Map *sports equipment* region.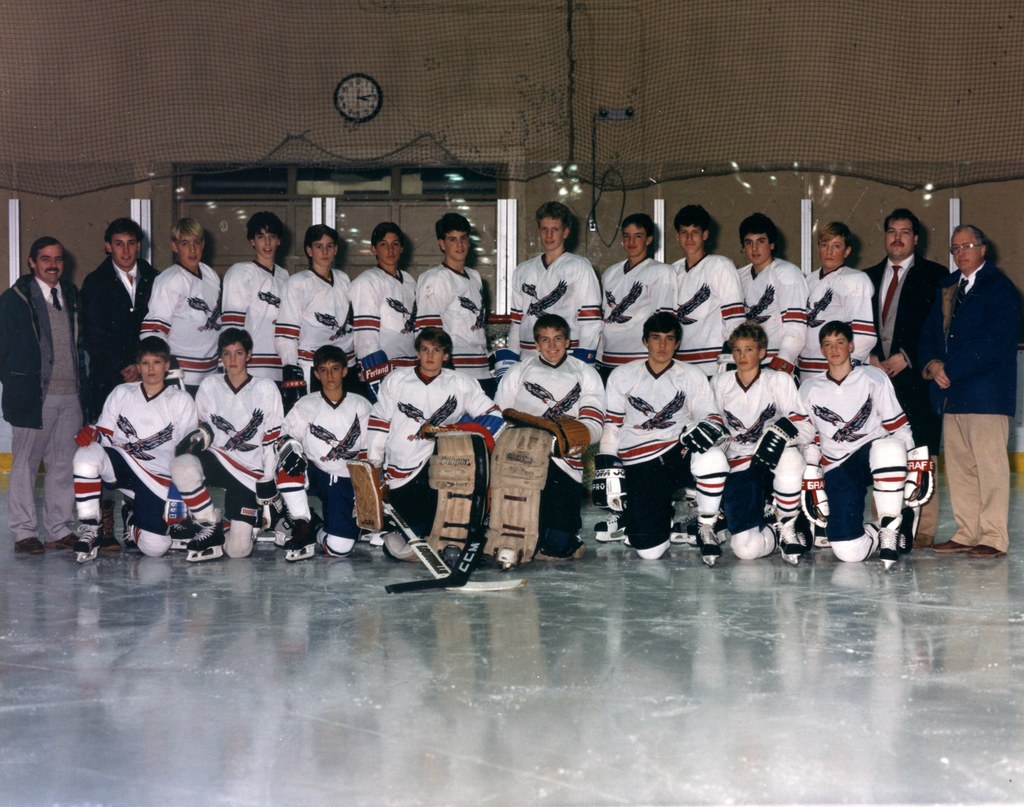
Mapped to [x1=176, y1=415, x2=212, y2=460].
